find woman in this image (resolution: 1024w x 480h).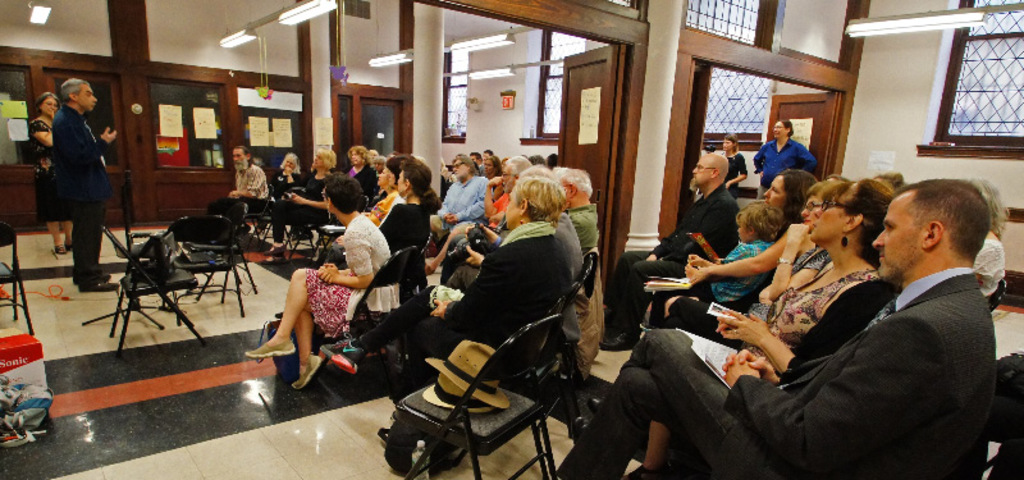
[left=28, top=92, right=78, bottom=257].
